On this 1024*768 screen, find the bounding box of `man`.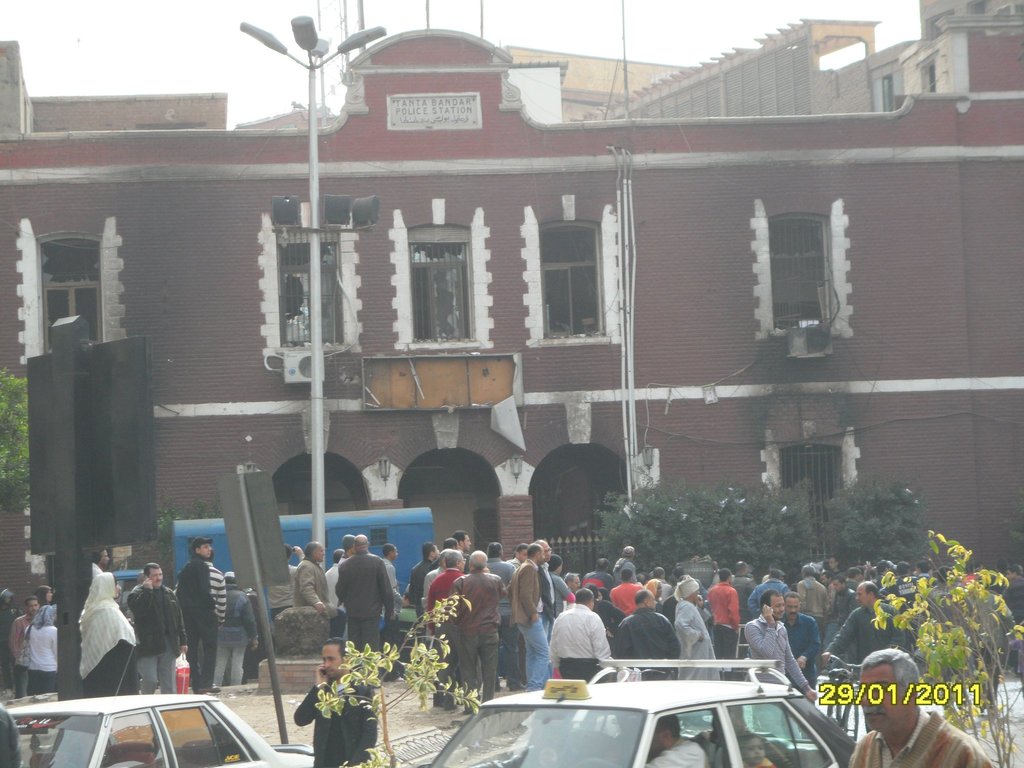
Bounding box: BBox(550, 590, 612, 682).
